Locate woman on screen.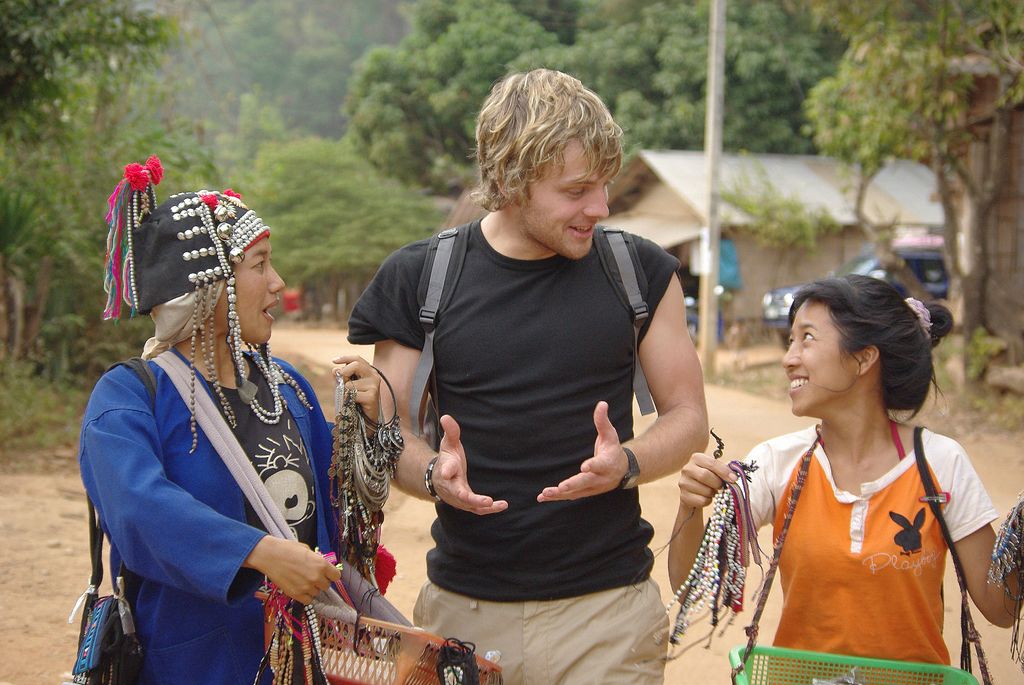
On screen at [659,272,1023,684].
